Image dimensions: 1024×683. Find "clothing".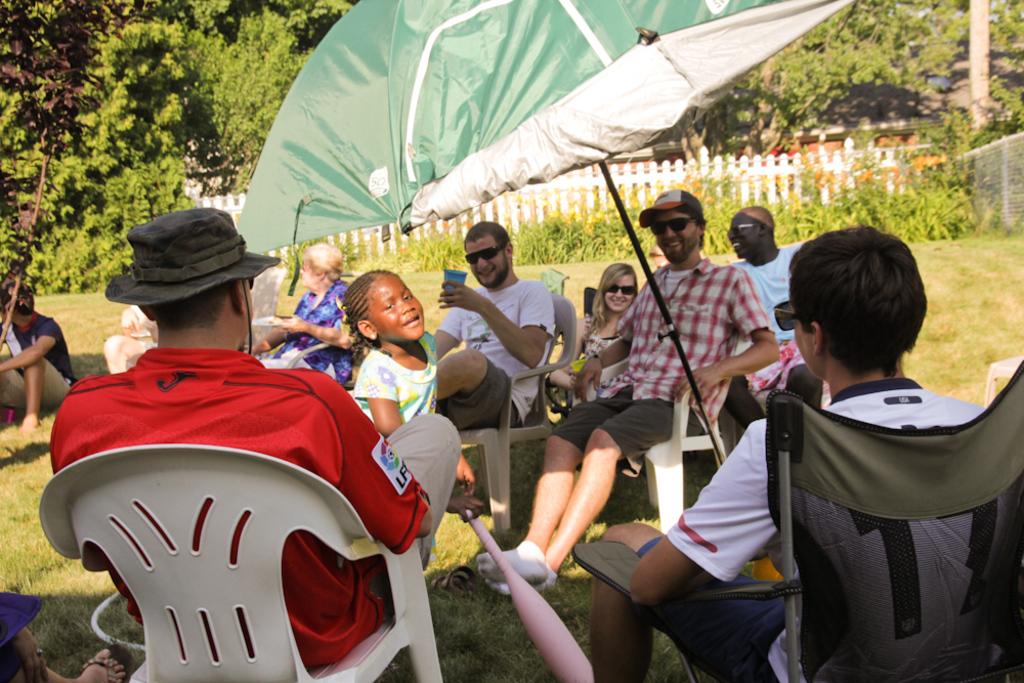
(34,305,419,657).
